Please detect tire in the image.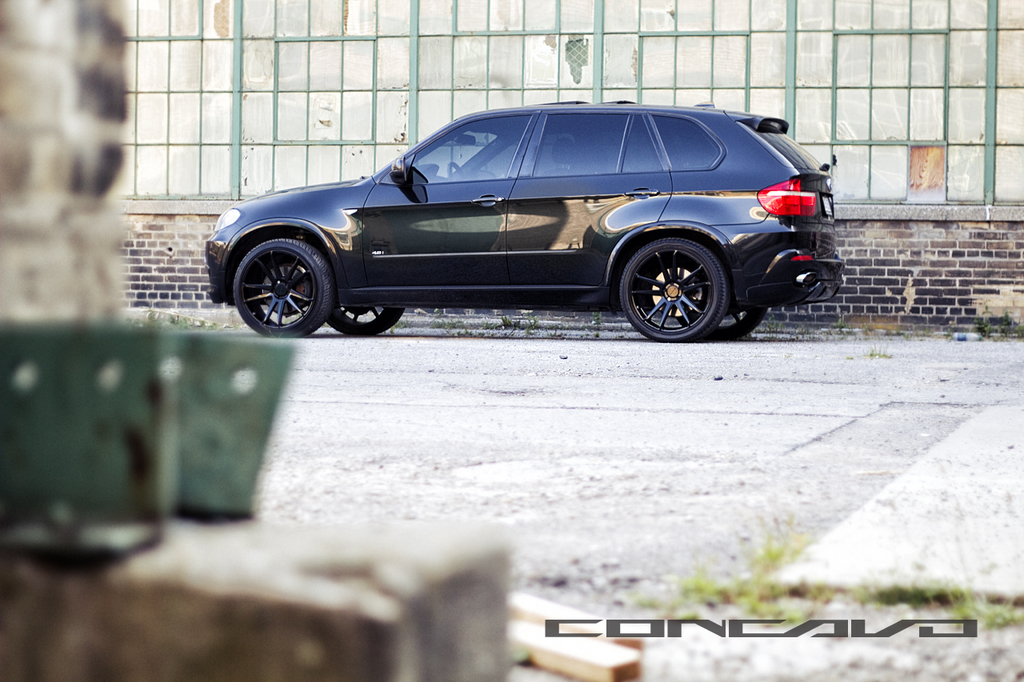
708/301/770/341.
